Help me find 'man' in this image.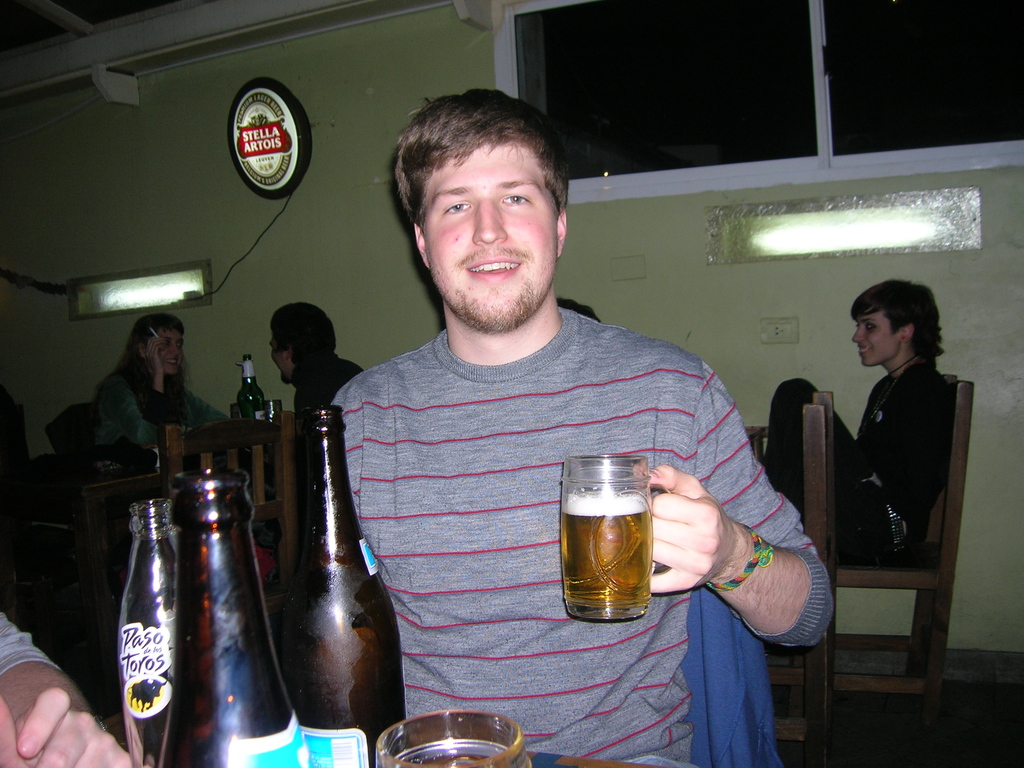
Found it: locate(284, 101, 828, 711).
